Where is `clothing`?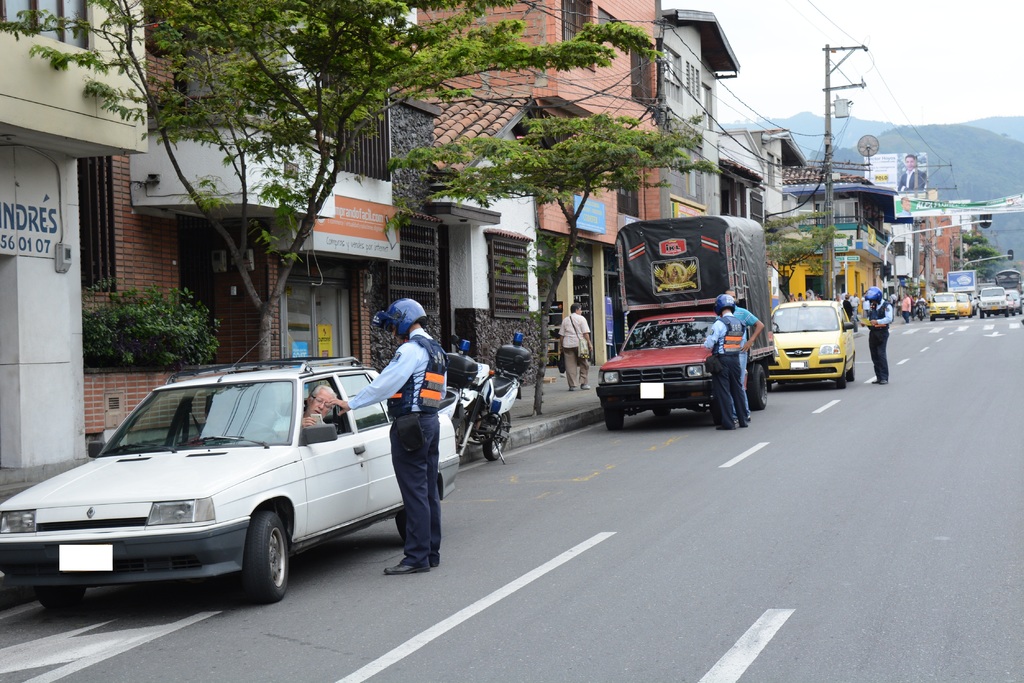
552,306,598,389.
